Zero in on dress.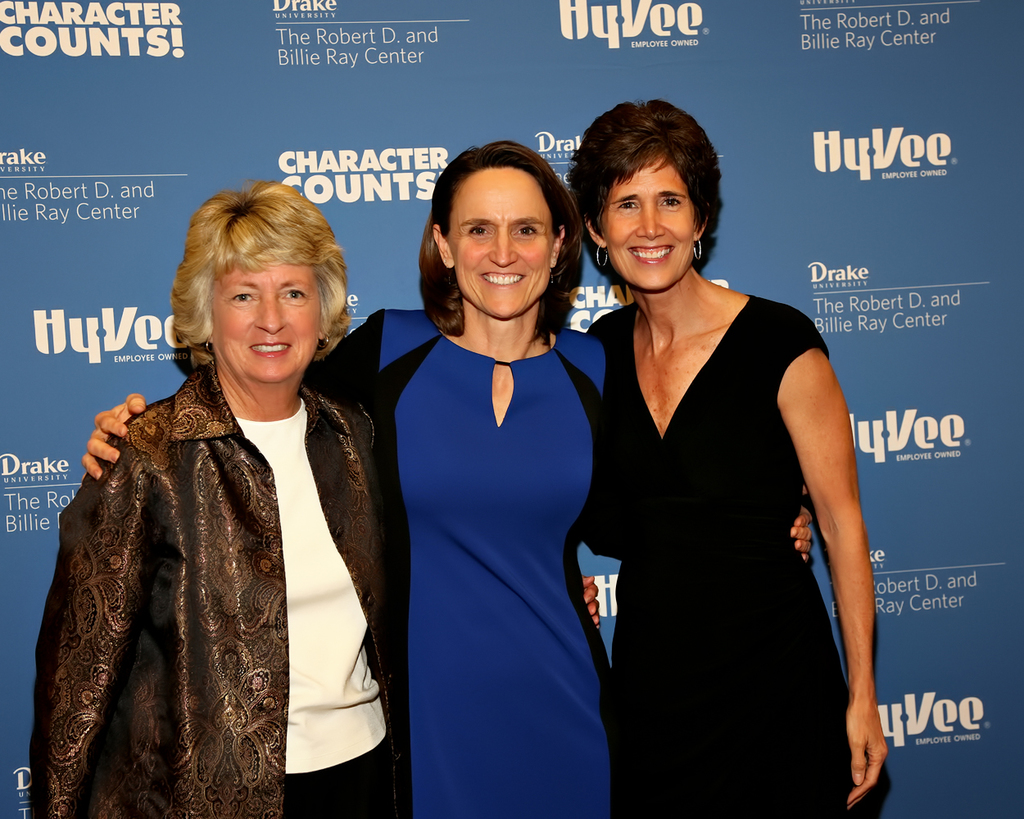
Zeroed in: (x1=584, y1=289, x2=895, y2=818).
